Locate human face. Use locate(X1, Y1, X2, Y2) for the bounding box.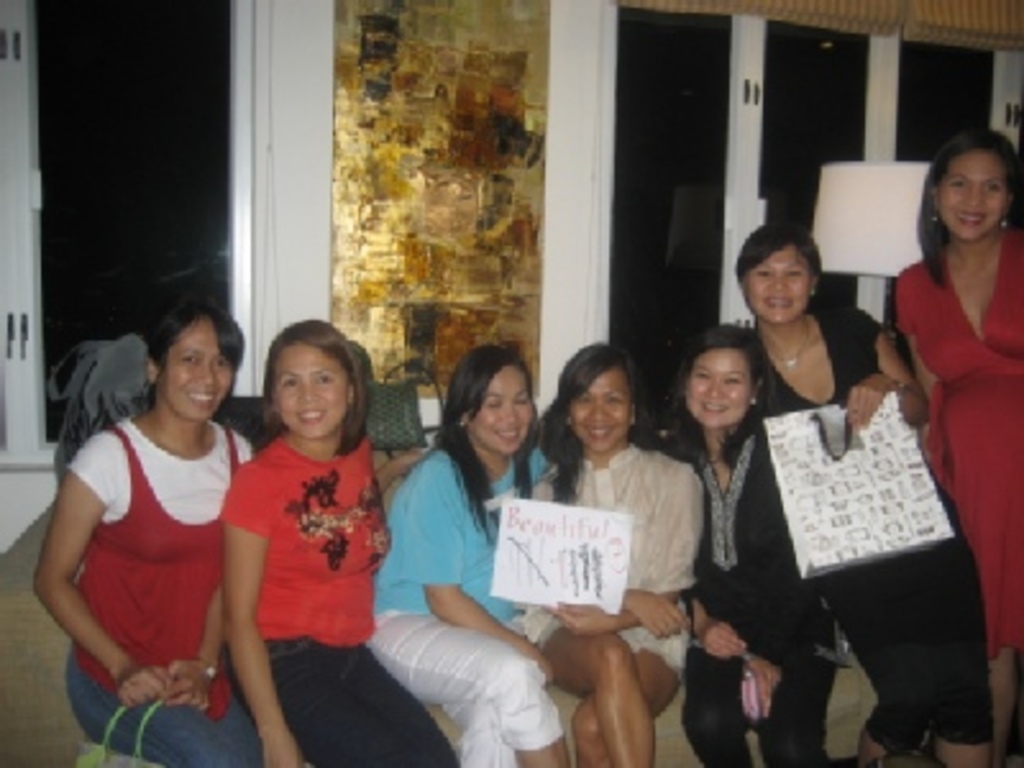
locate(468, 366, 532, 463).
